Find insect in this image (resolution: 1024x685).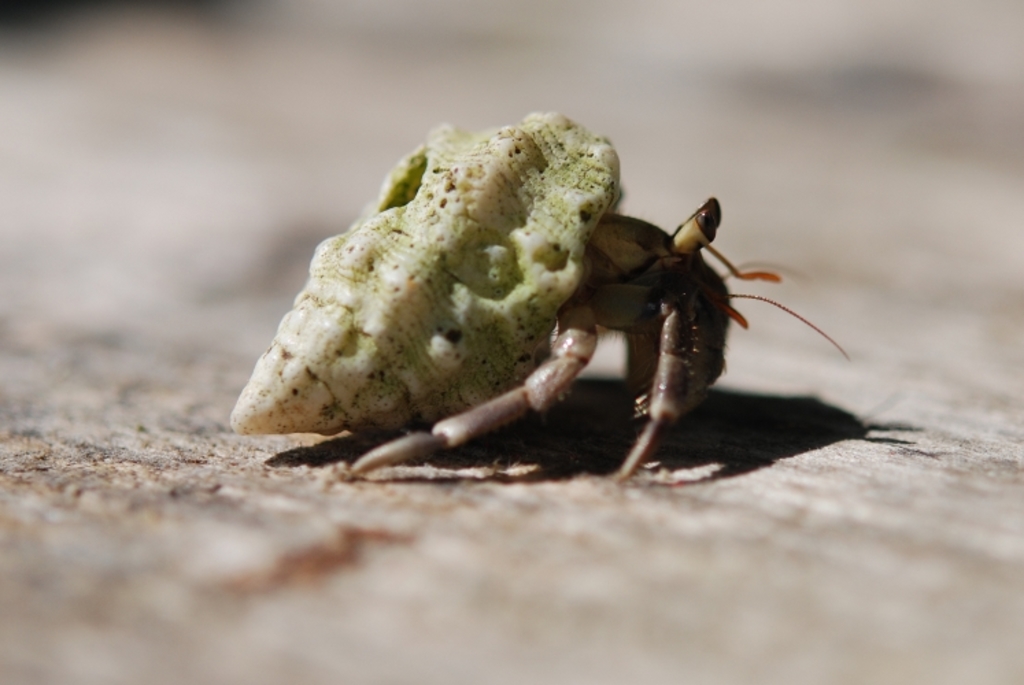
bbox=[345, 195, 849, 485].
